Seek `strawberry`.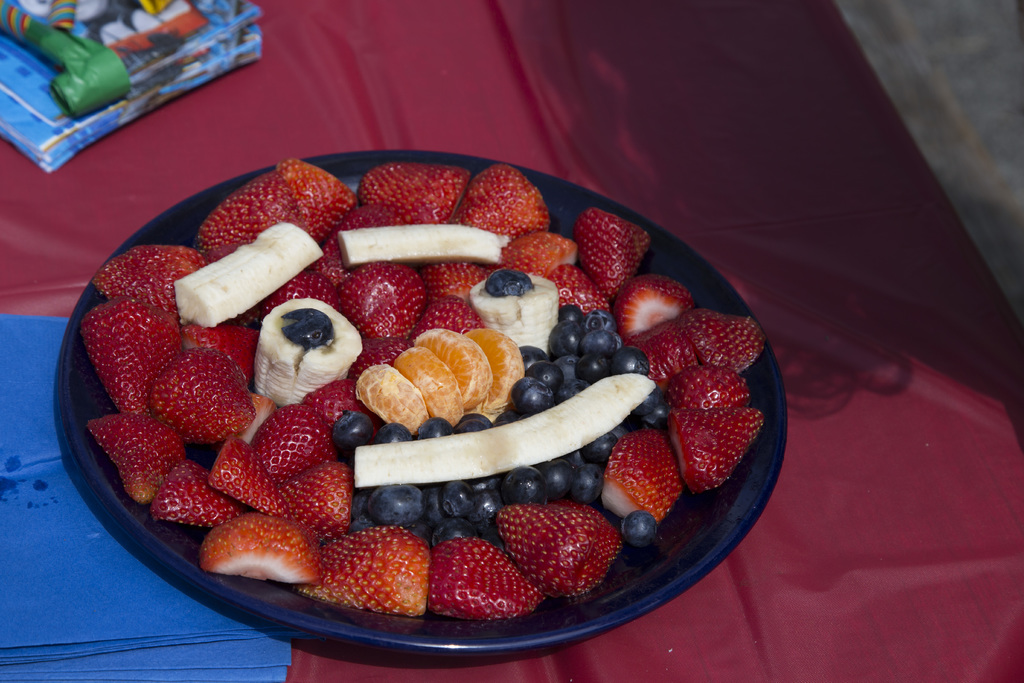
(543, 263, 609, 318).
